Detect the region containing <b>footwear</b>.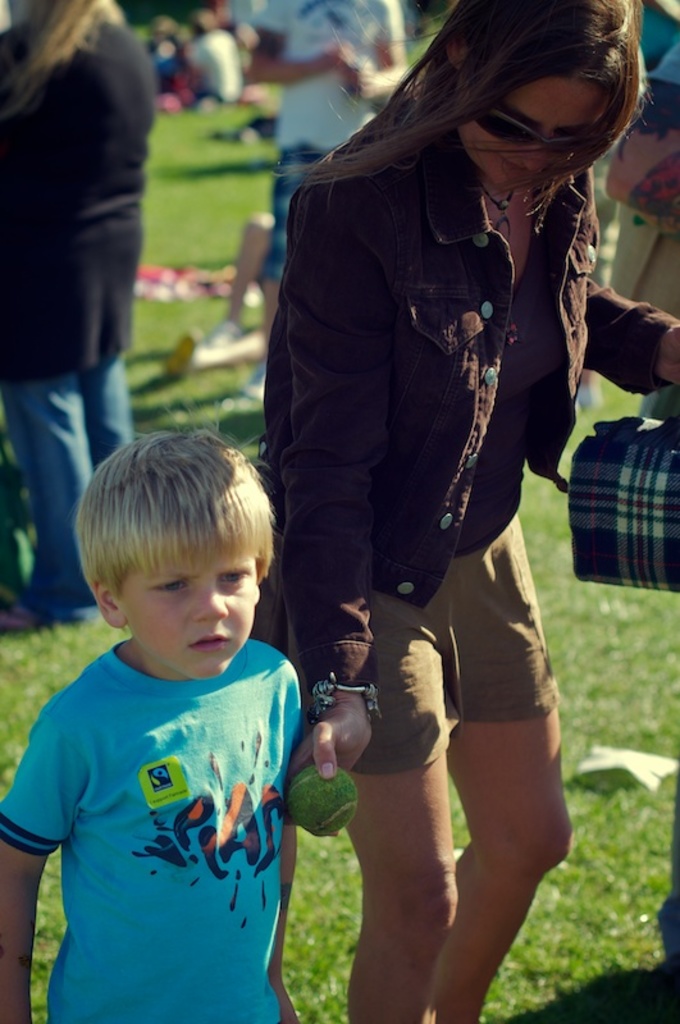
bbox=(0, 596, 38, 634).
